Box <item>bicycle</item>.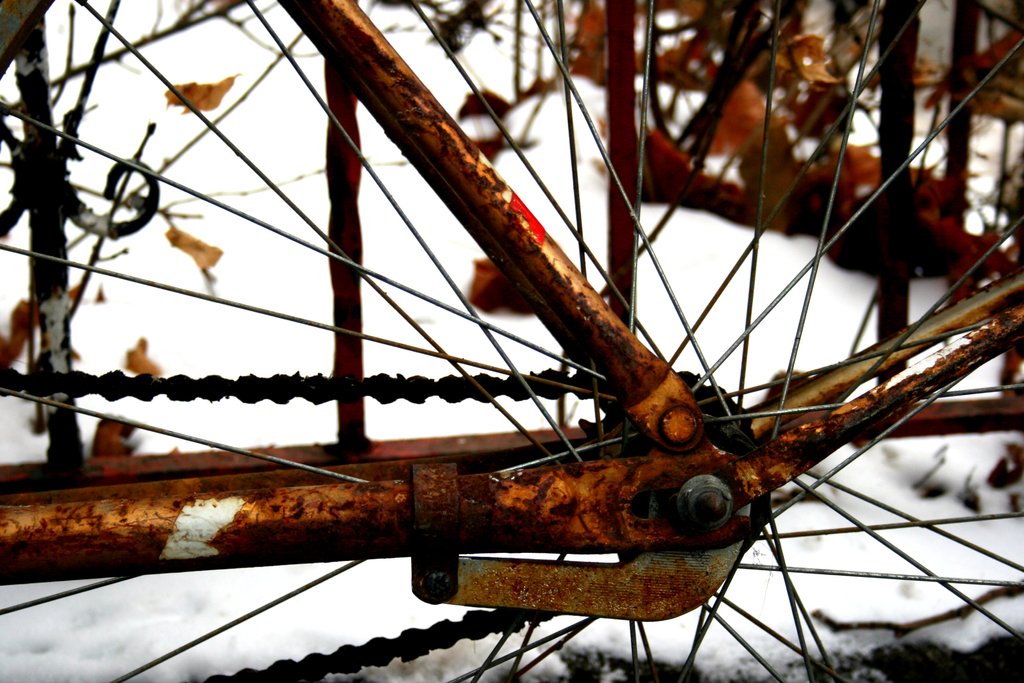
0,0,1023,682.
